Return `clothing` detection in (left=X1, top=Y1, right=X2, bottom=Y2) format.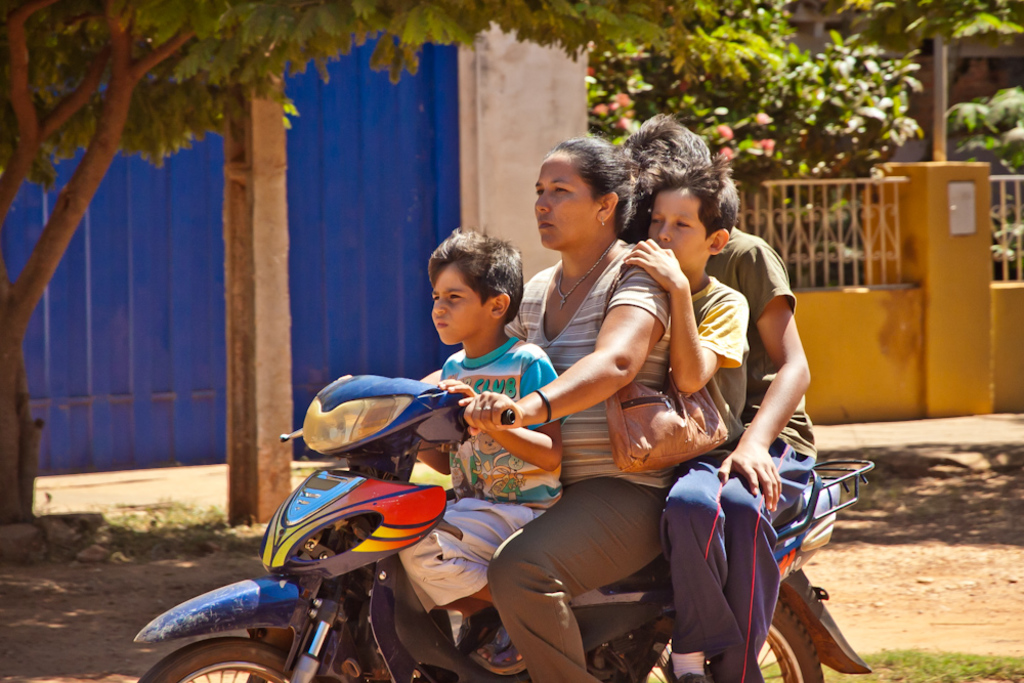
(left=679, top=278, right=743, bottom=658).
